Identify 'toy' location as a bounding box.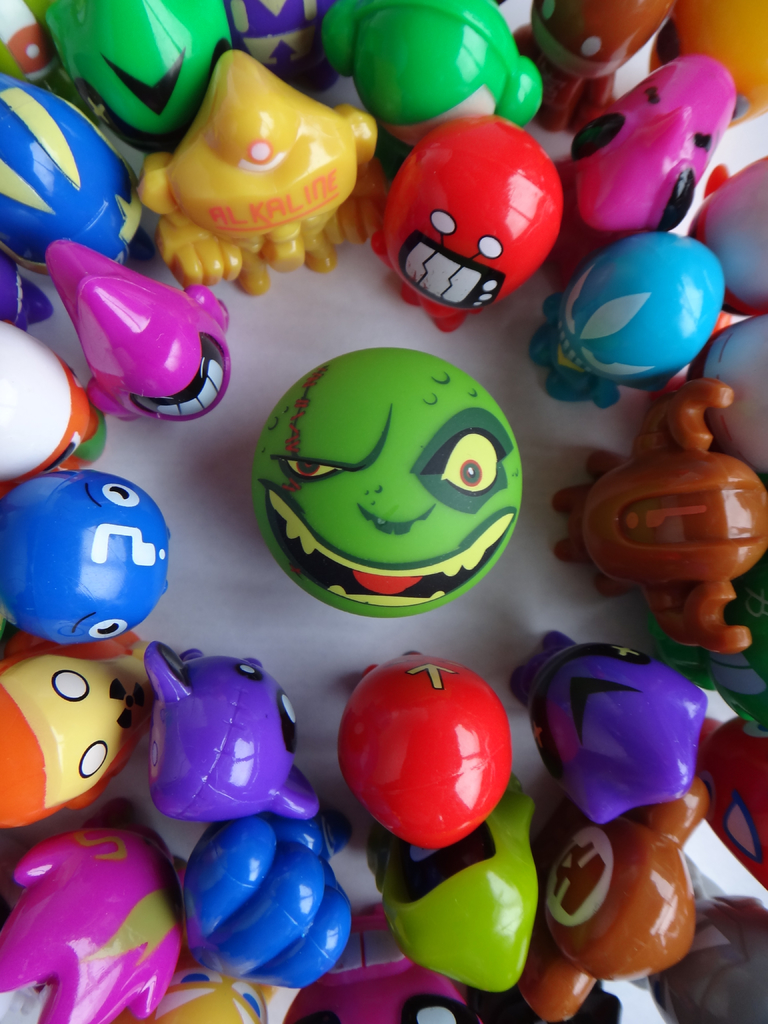
(left=653, top=552, right=767, bottom=731).
